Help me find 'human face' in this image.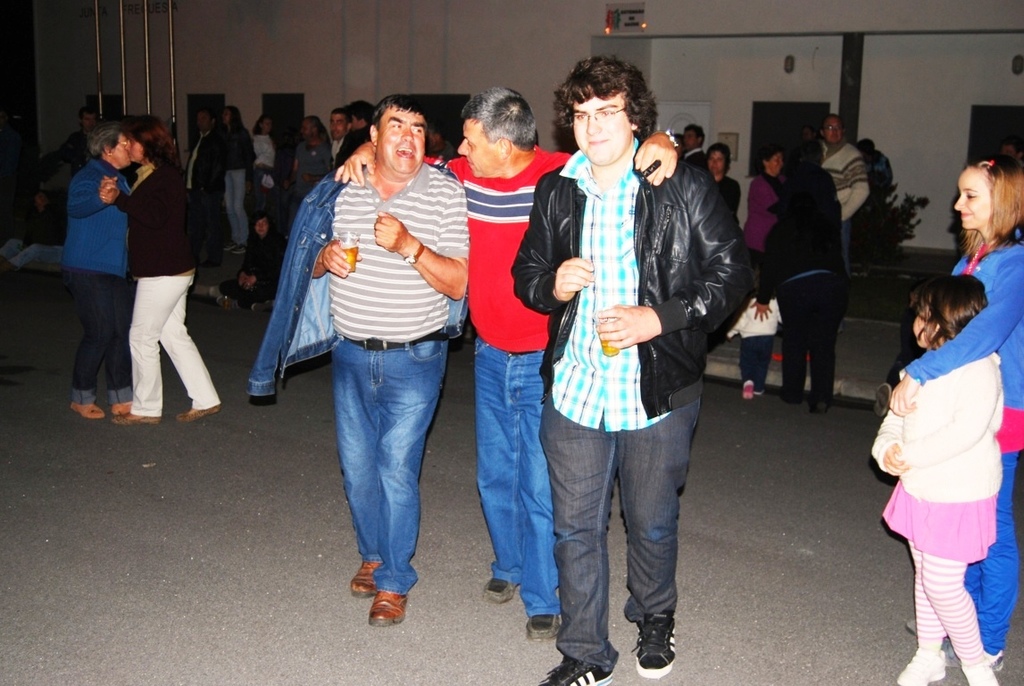
Found it: box(912, 316, 934, 342).
